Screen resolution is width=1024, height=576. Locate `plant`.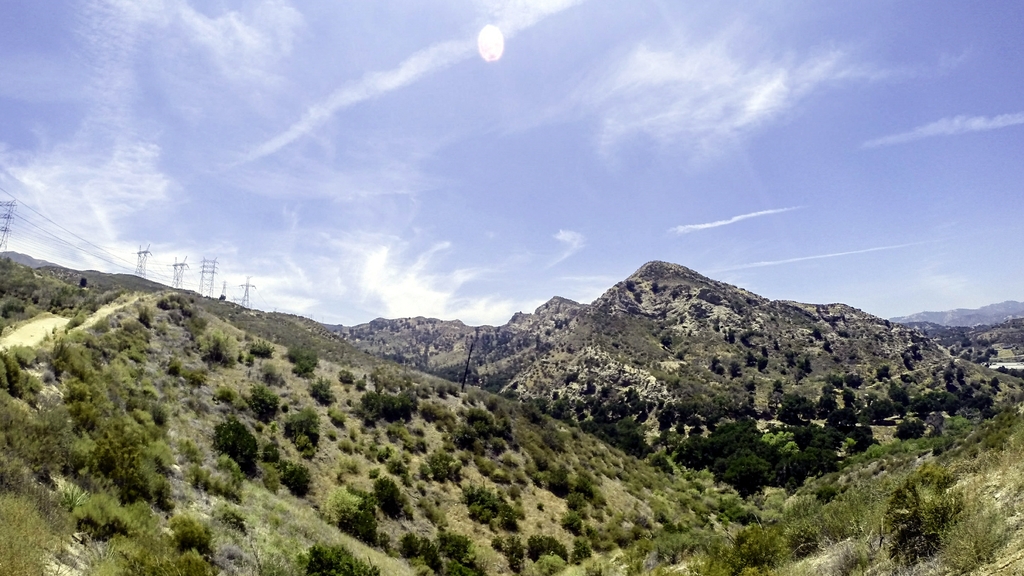
(462, 487, 518, 529).
